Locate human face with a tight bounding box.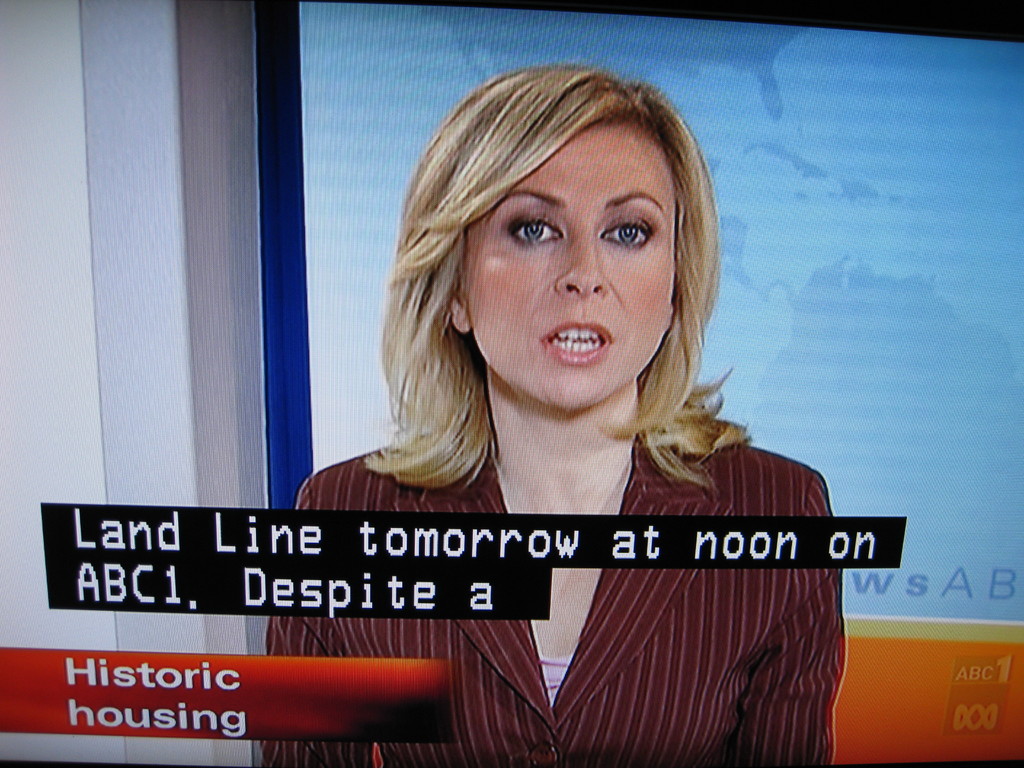
box(463, 125, 677, 408).
